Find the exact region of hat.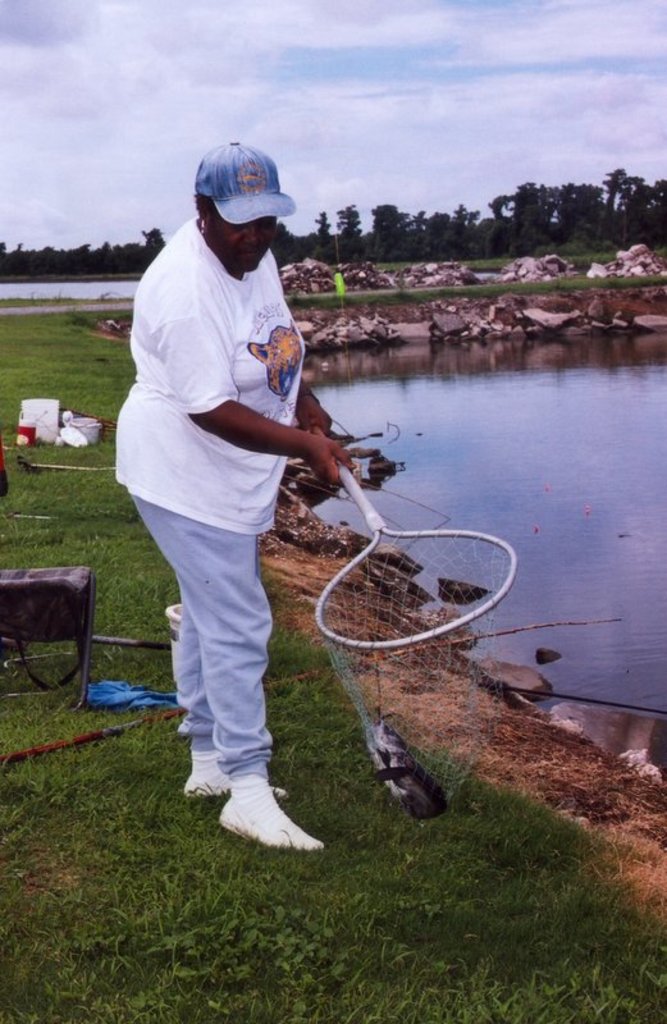
Exact region: locate(196, 140, 300, 229).
